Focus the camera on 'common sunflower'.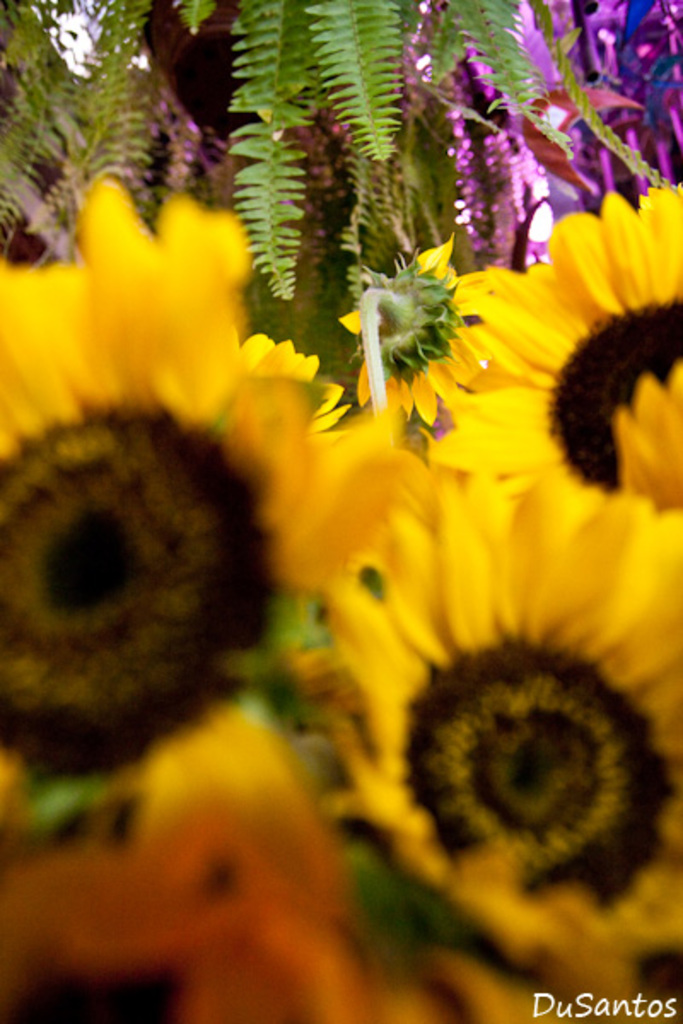
Focus region: <region>343, 519, 669, 952</region>.
